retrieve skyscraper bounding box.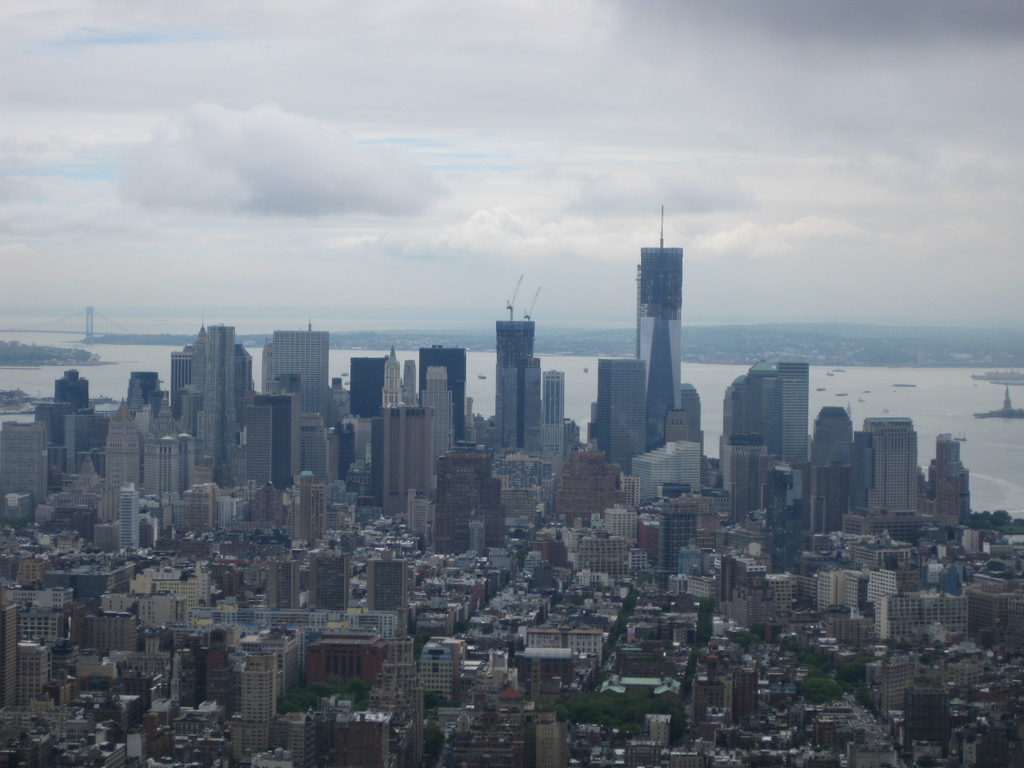
Bounding box: region(263, 552, 314, 619).
